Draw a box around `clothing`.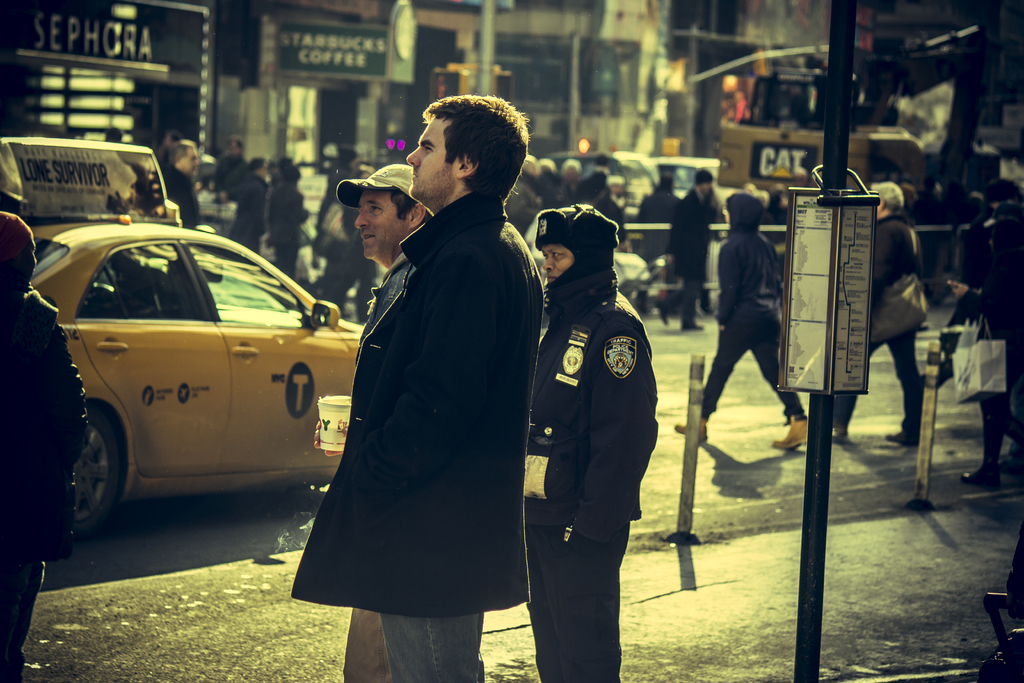
(586, 176, 615, 214).
